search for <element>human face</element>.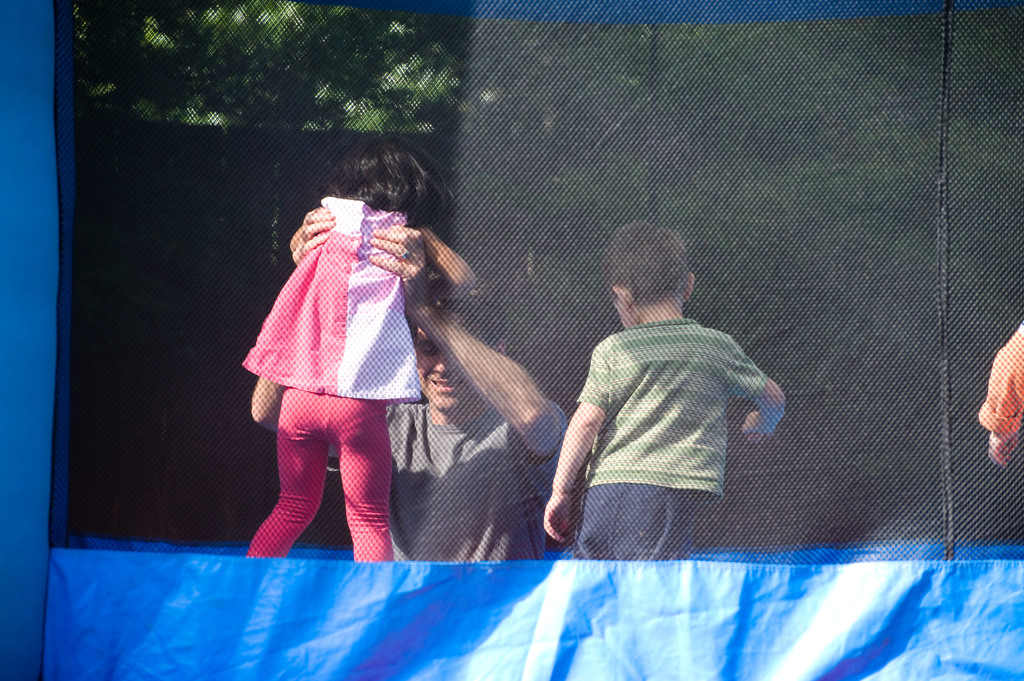
Found at Rect(416, 330, 472, 412).
